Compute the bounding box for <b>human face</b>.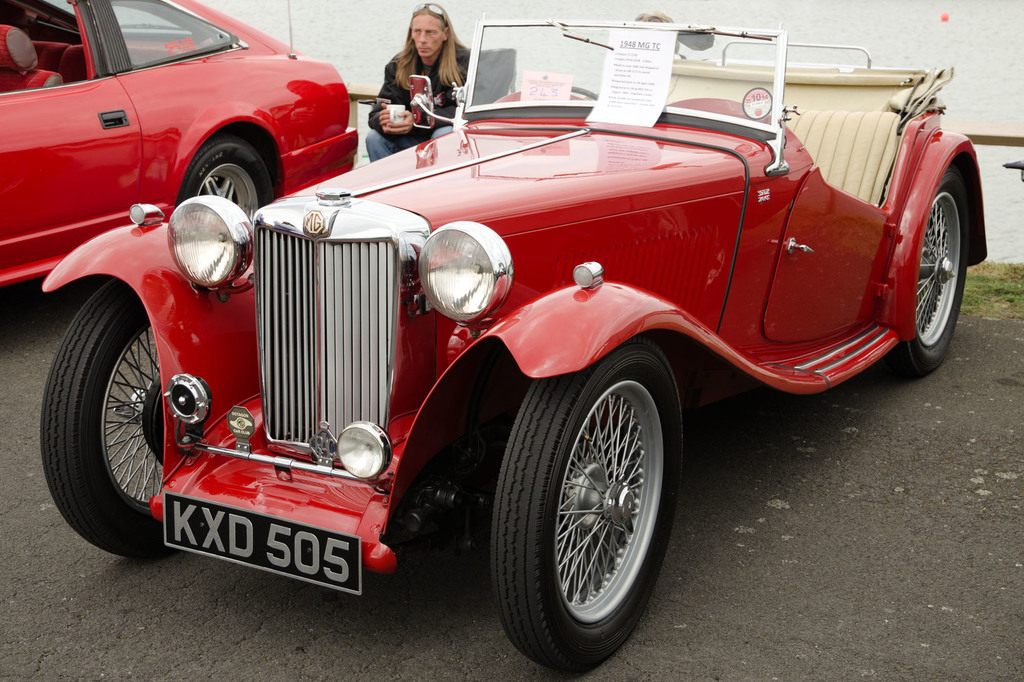
<bbox>410, 14, 445, 57</bbox>.
